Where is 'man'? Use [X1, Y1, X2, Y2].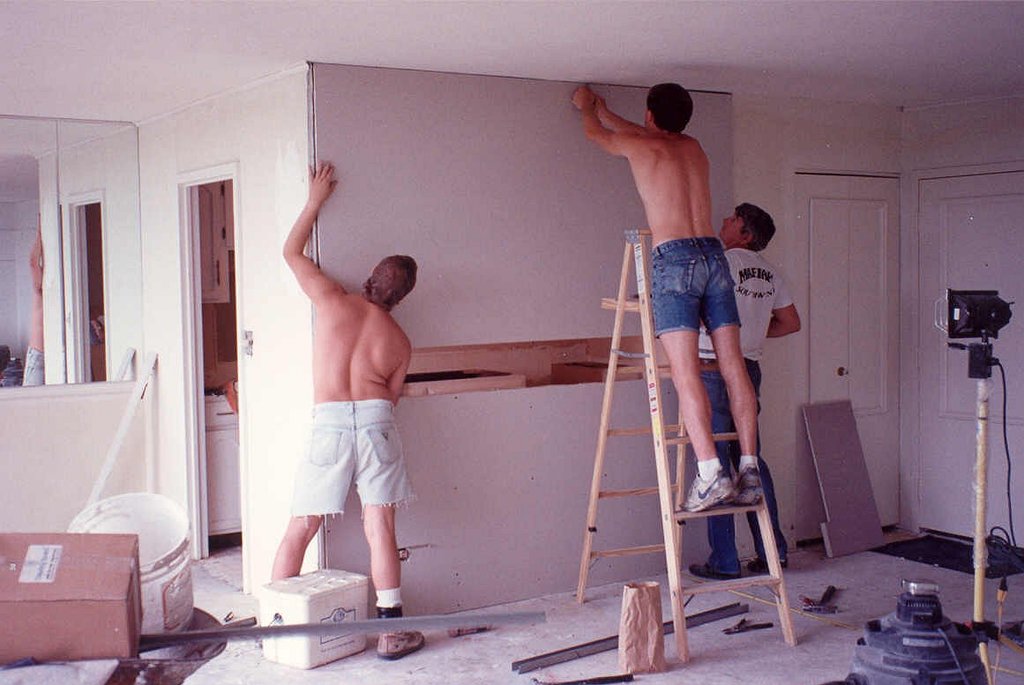
[263, 170, 439, 653].
